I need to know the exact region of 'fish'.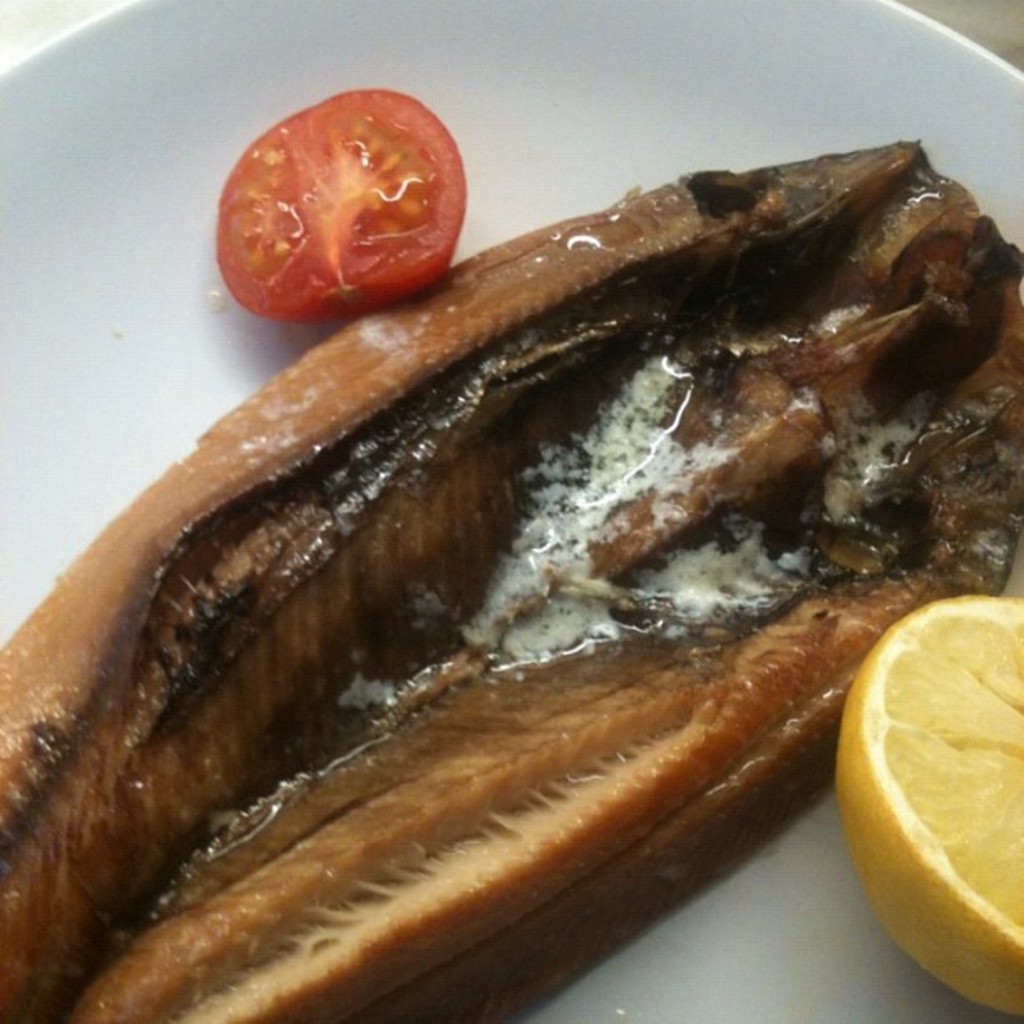
Region: bbox=(7, 79, 980, 1021).
